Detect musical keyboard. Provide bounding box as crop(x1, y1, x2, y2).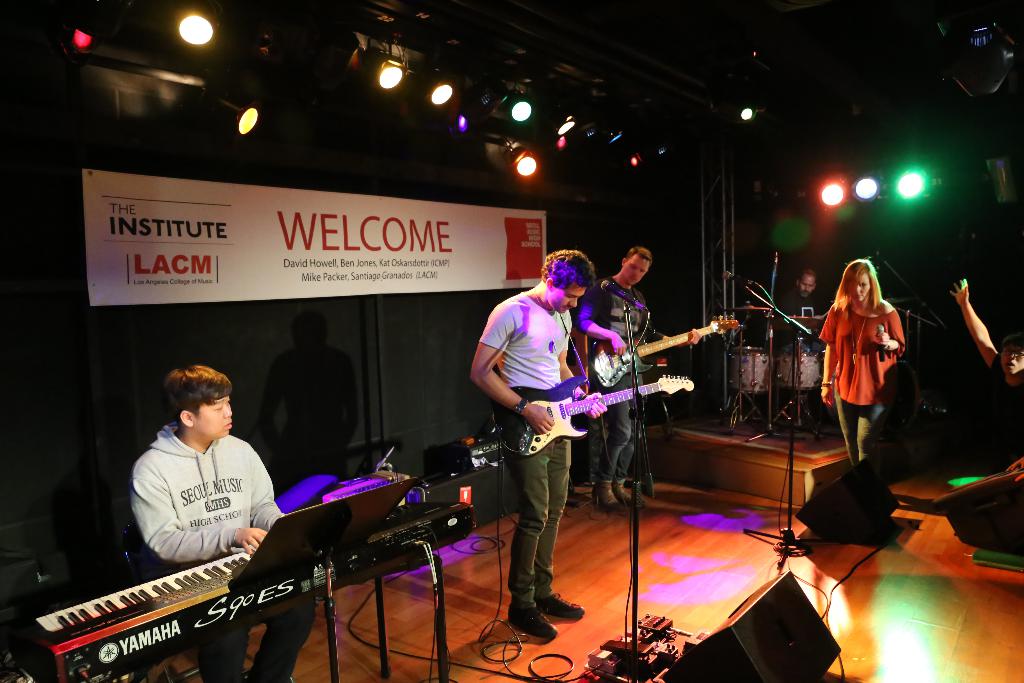
crop(2, 550, 334, 682).
